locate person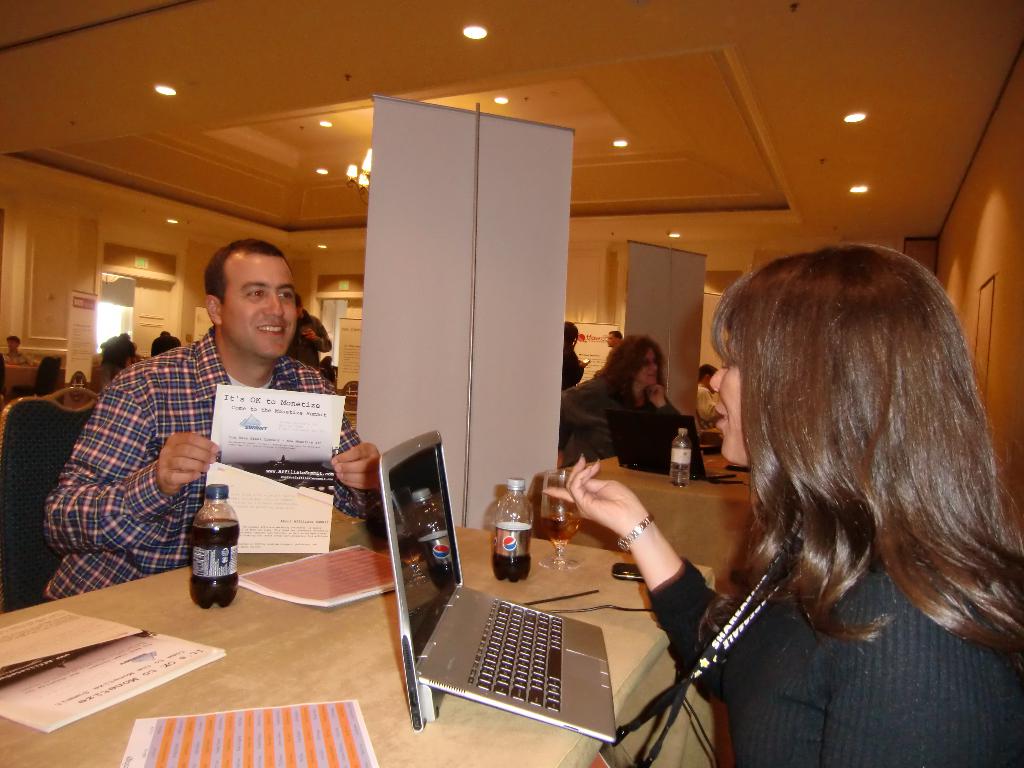
l=563, t=321, r=582, b=390
